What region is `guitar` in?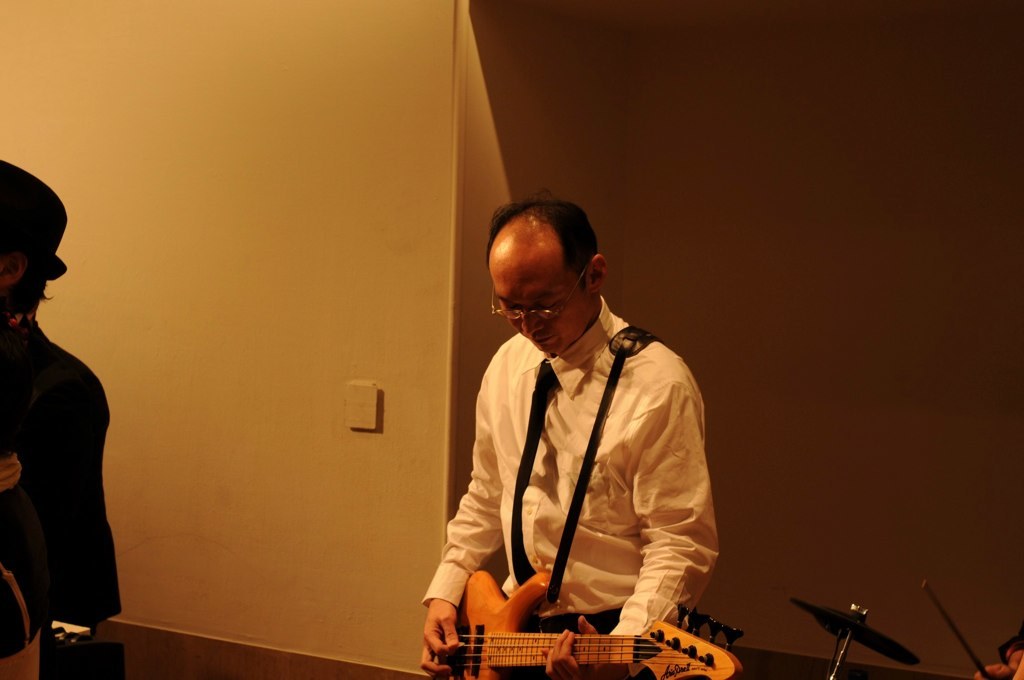
(432,587,744,679).
